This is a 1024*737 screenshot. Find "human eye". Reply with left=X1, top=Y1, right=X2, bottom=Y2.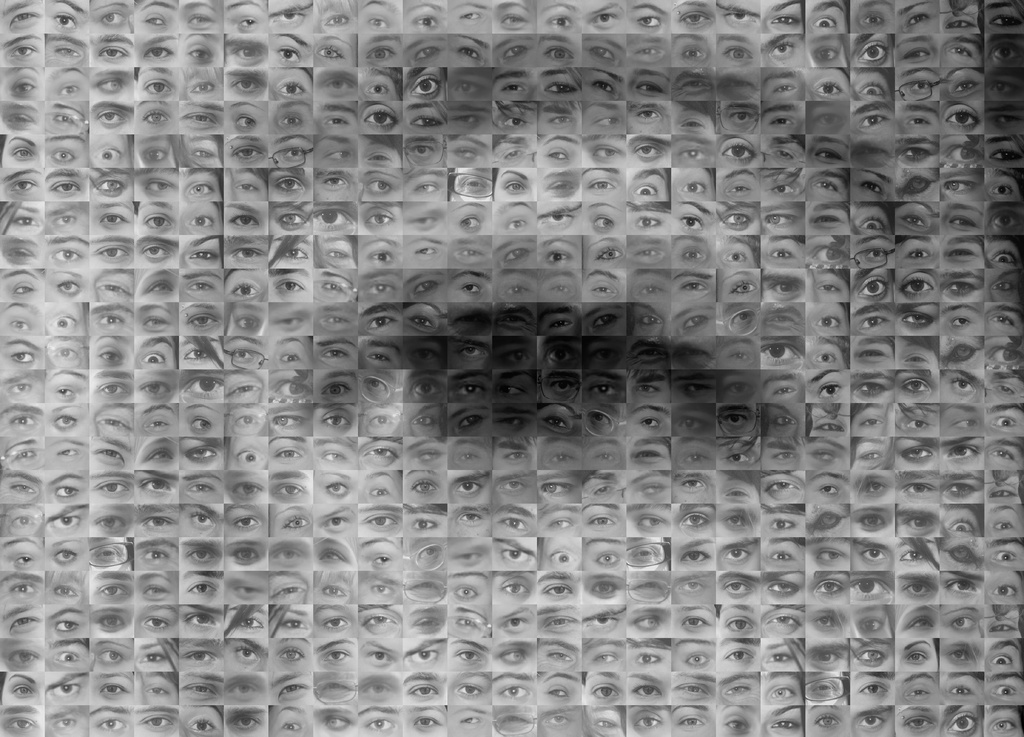
left=54, top=550, right=74, bottom=561.
